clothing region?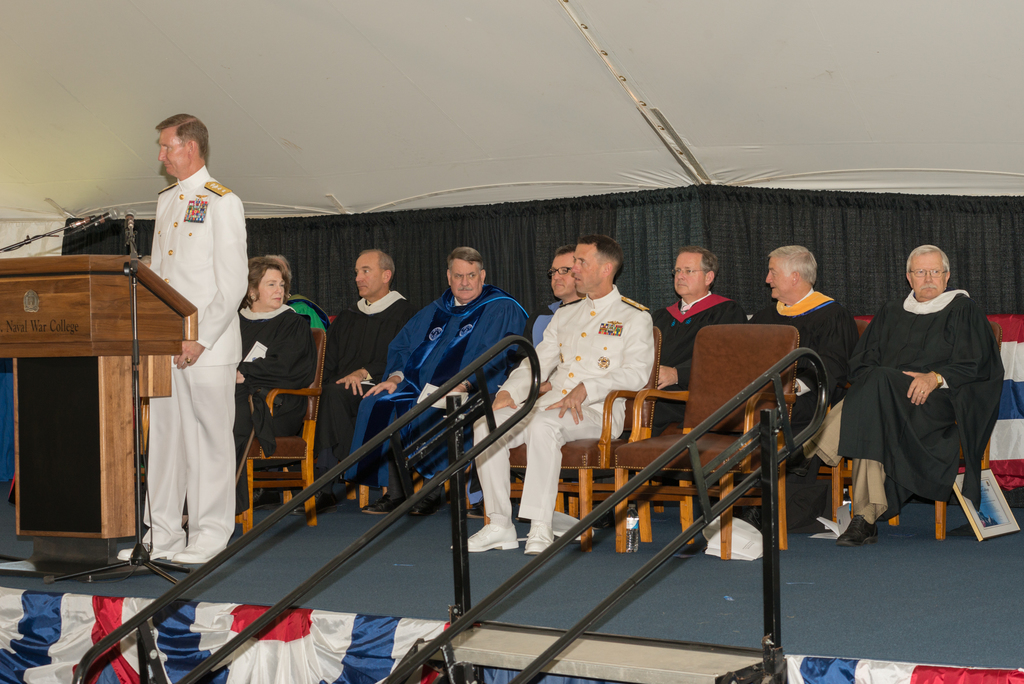
{"left": 315, "top": 288, "right": 415, "bottom": 472}
